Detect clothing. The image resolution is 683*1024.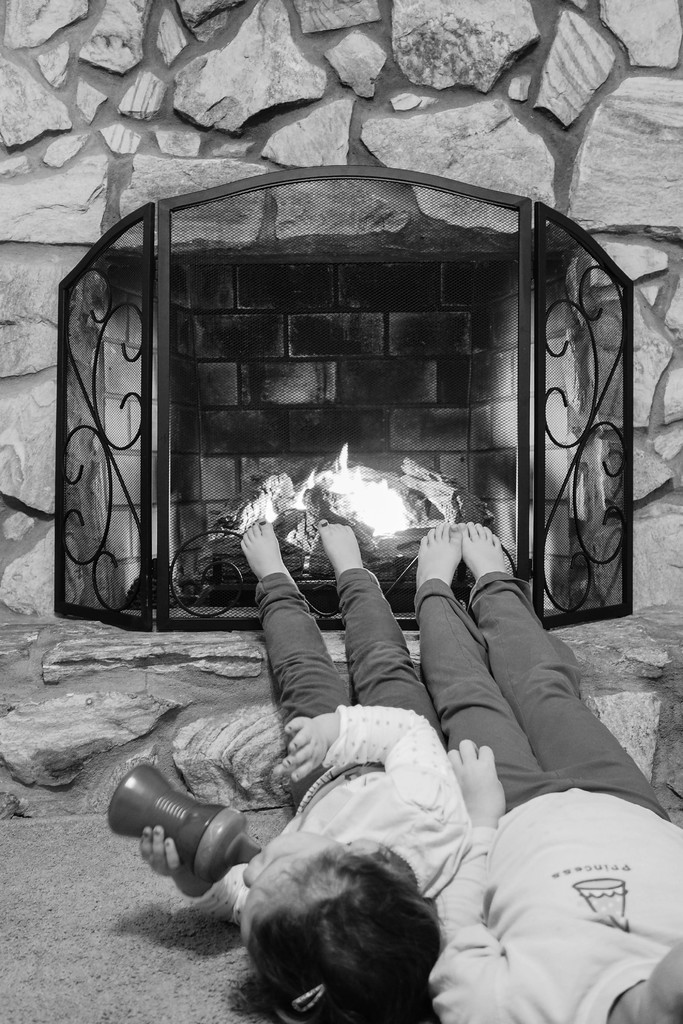
165, 557, 471, 927.
